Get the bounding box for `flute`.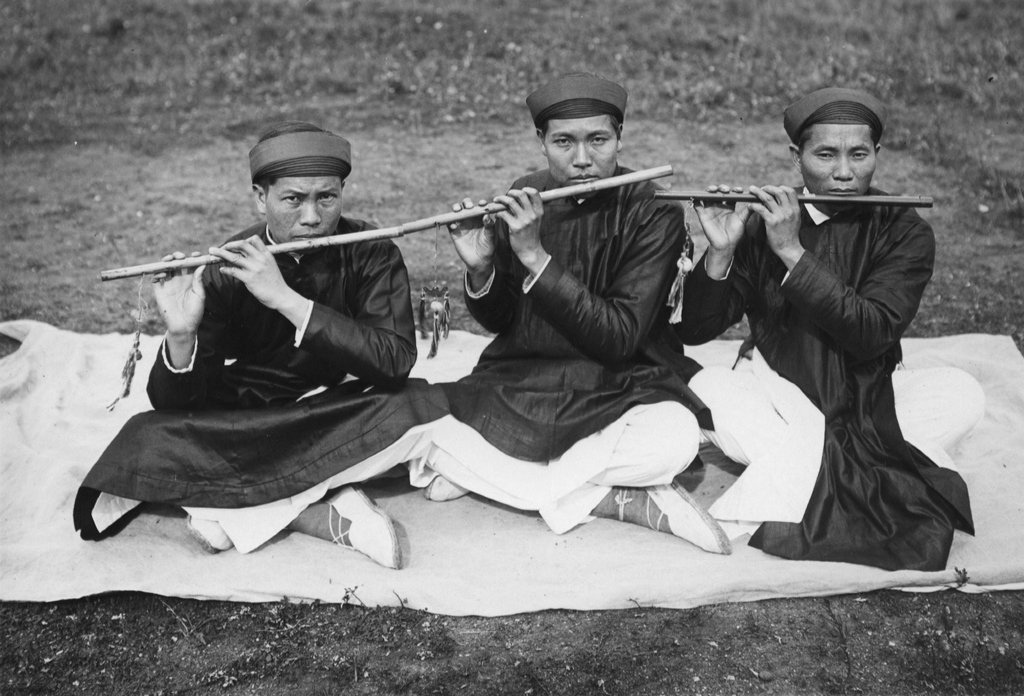
pyautogui.locateOnScreen(655, 193, 934, 210).
